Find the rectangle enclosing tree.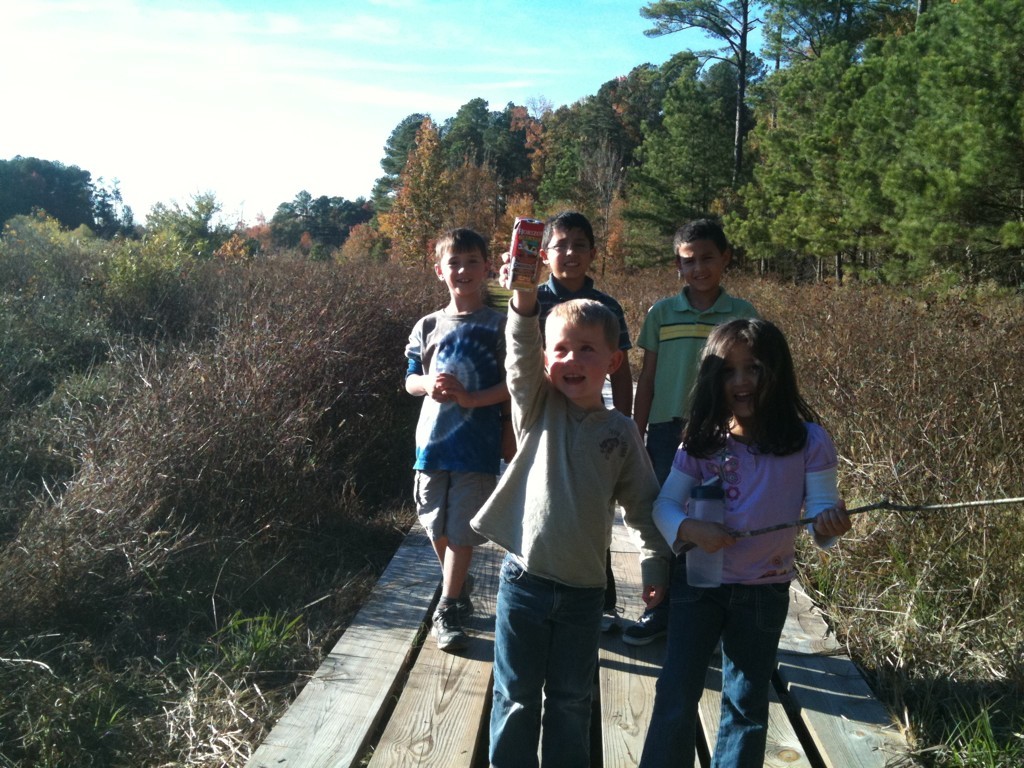
detection(482, 105, 541, 190).
